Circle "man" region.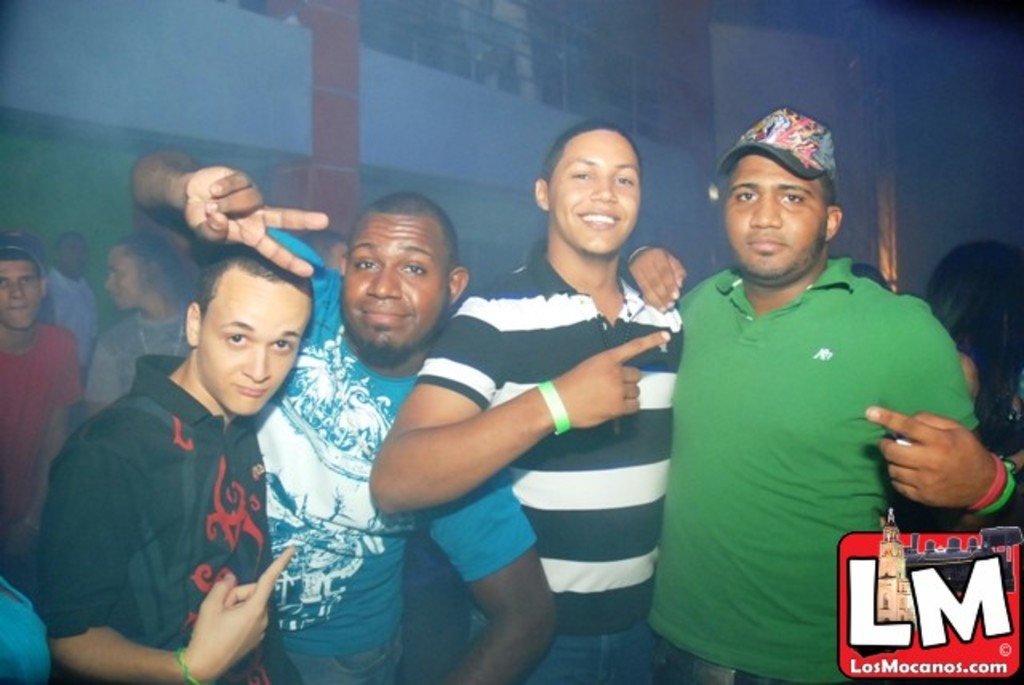
Region: [left=627, top=107, right=1022, bottom=683].
